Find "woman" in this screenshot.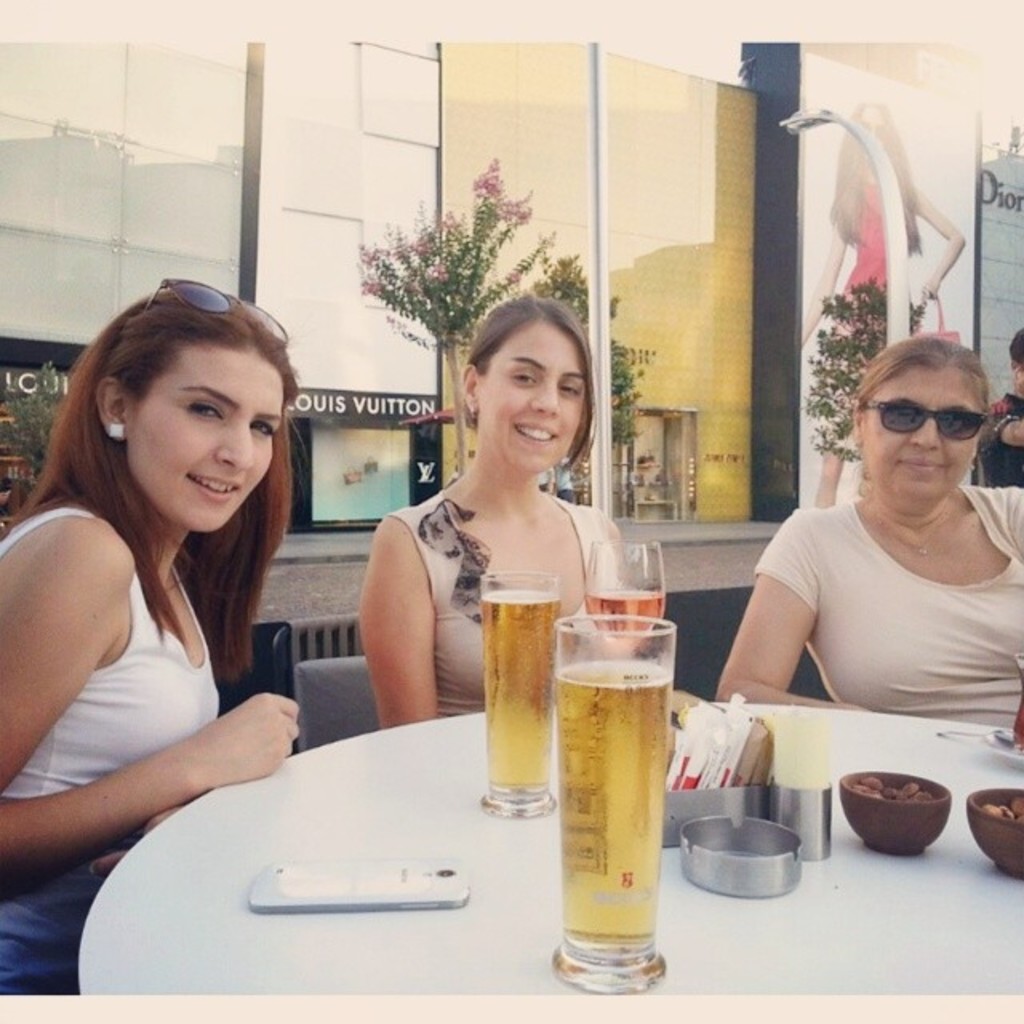
The bounding box for "woman" is locate(0, 274, 307, 1008).
